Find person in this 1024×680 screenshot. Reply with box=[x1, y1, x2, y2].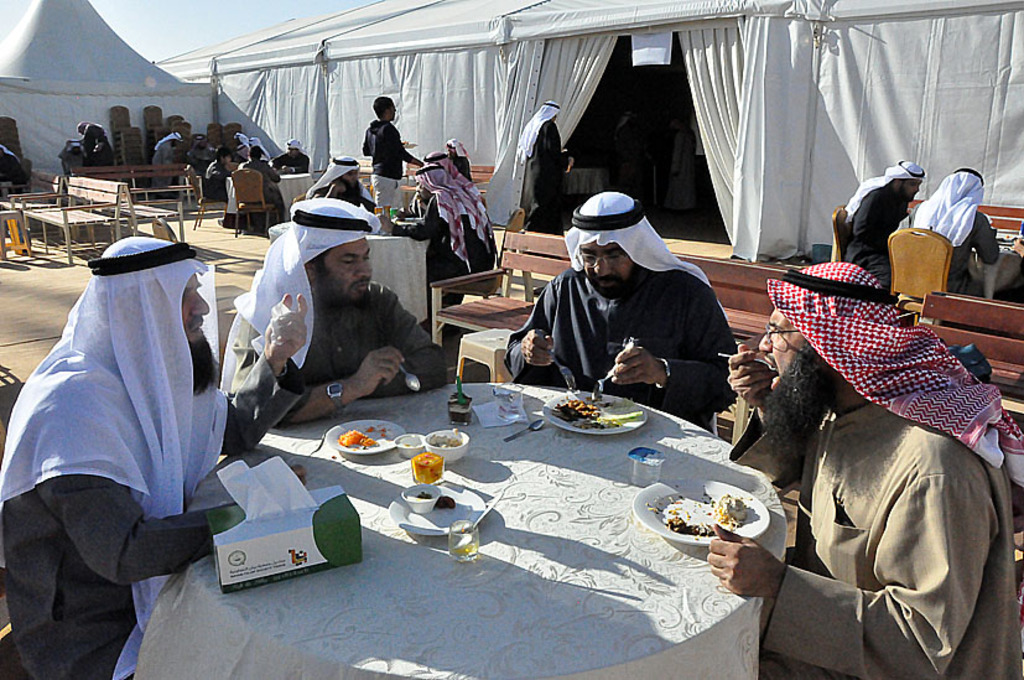
box=[358, 92, 412, 192].
